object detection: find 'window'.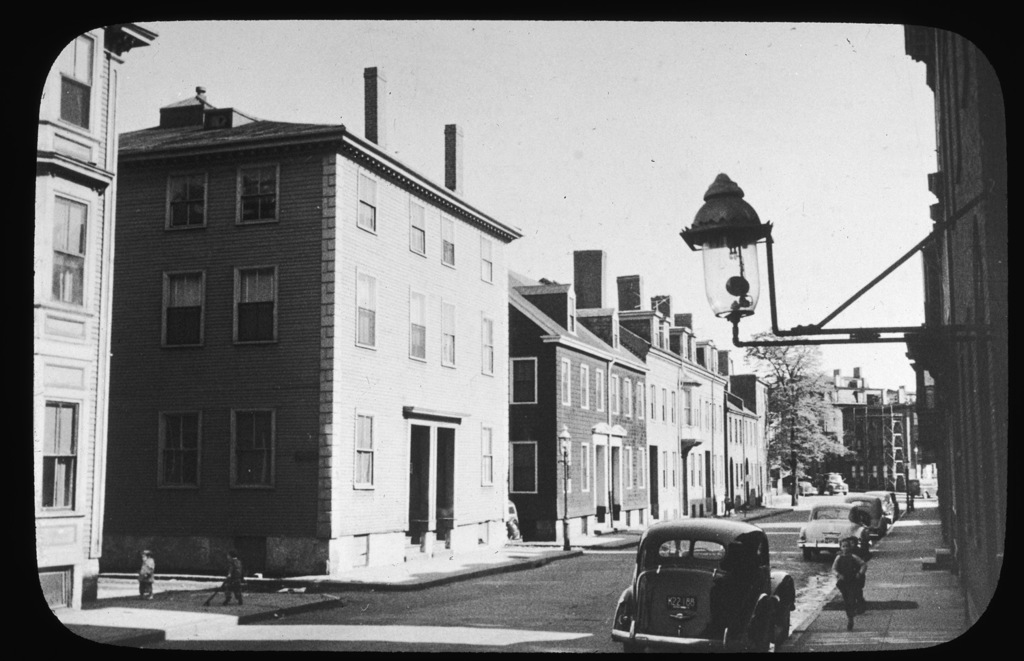
x1=580 y1=358 x2=589 y2=409.
